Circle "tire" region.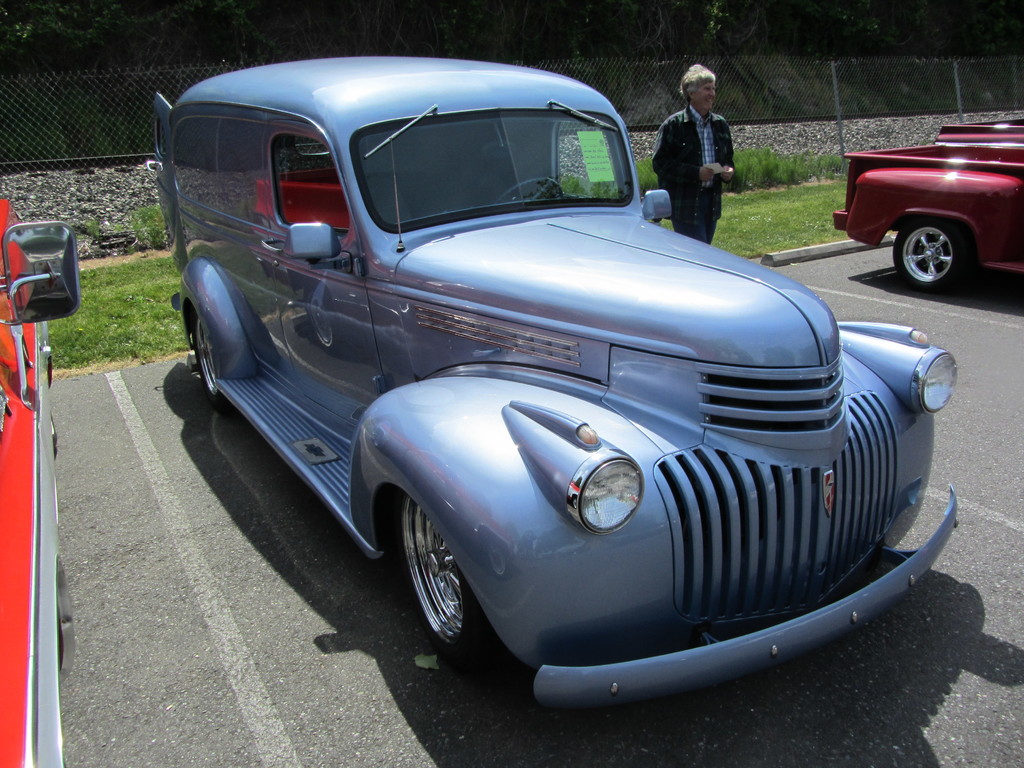
Region: <bbox>195, 314, 230, 413</bbox>.
